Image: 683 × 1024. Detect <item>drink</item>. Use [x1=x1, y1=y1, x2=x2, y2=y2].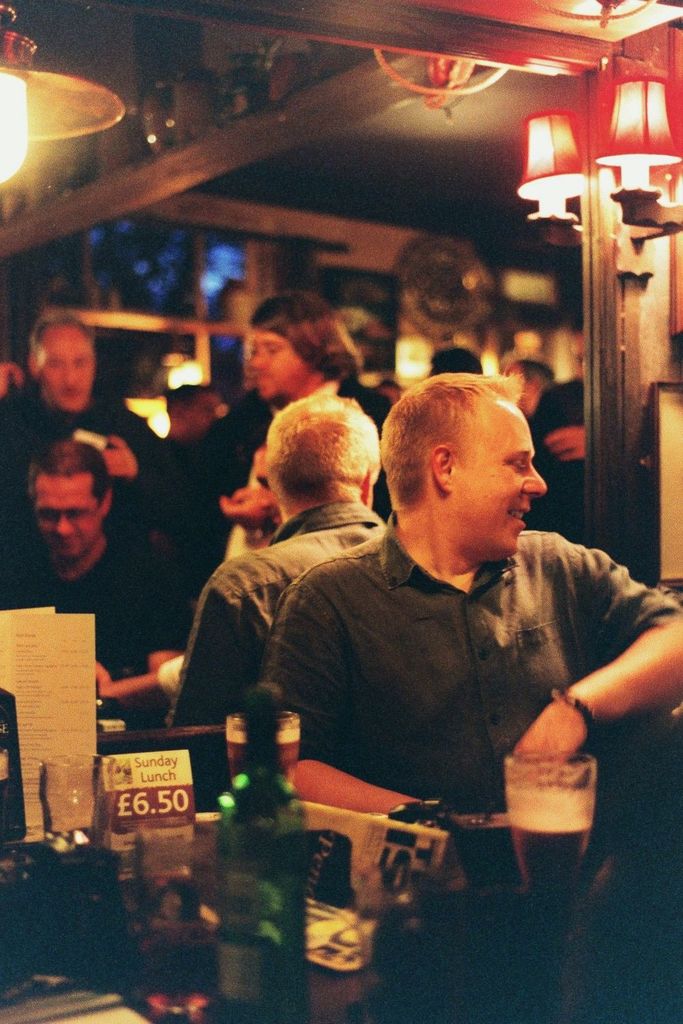
[x1=221, y1=689, x2=318, y2=1023].
